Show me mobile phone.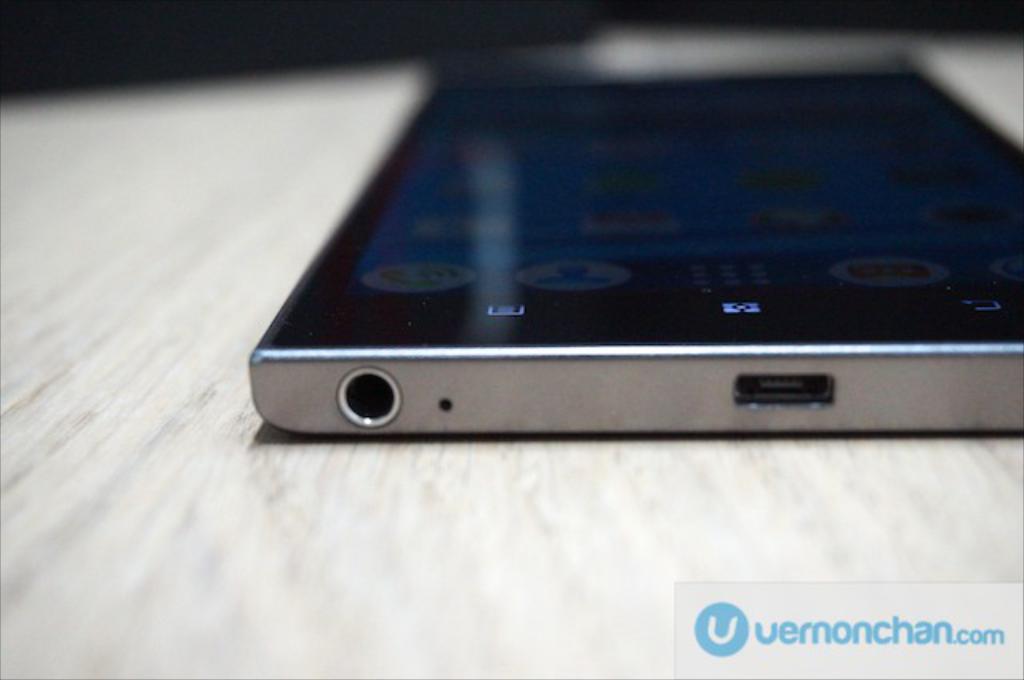
mobile phone is here: pyautogui.locateOnScreen(221, 59, 982, 437).
